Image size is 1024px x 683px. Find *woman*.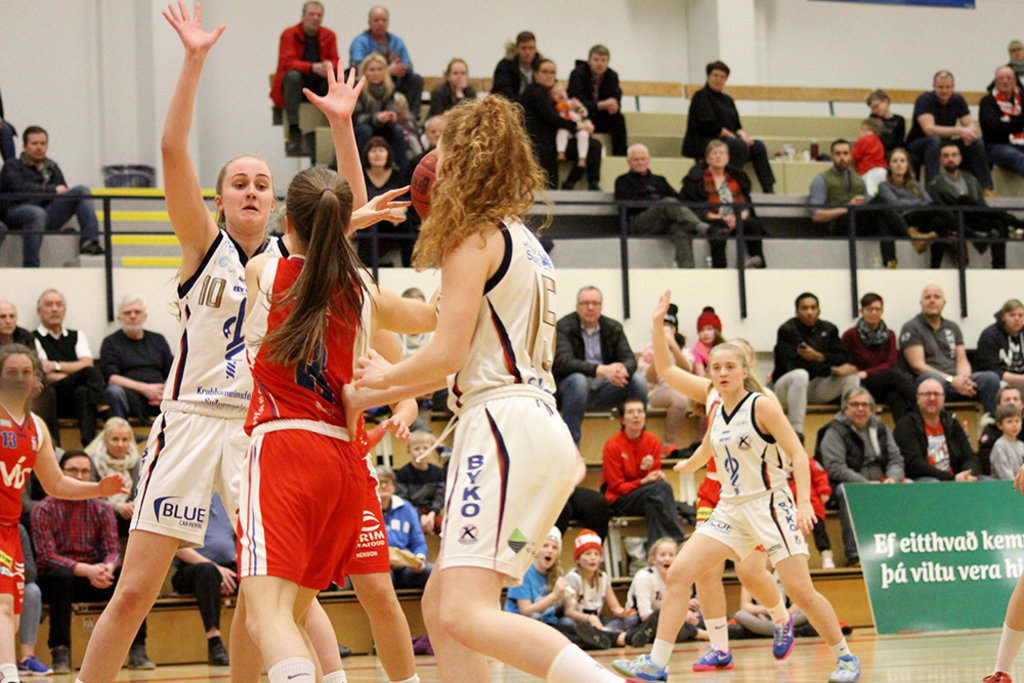
[424,55,484,124].
